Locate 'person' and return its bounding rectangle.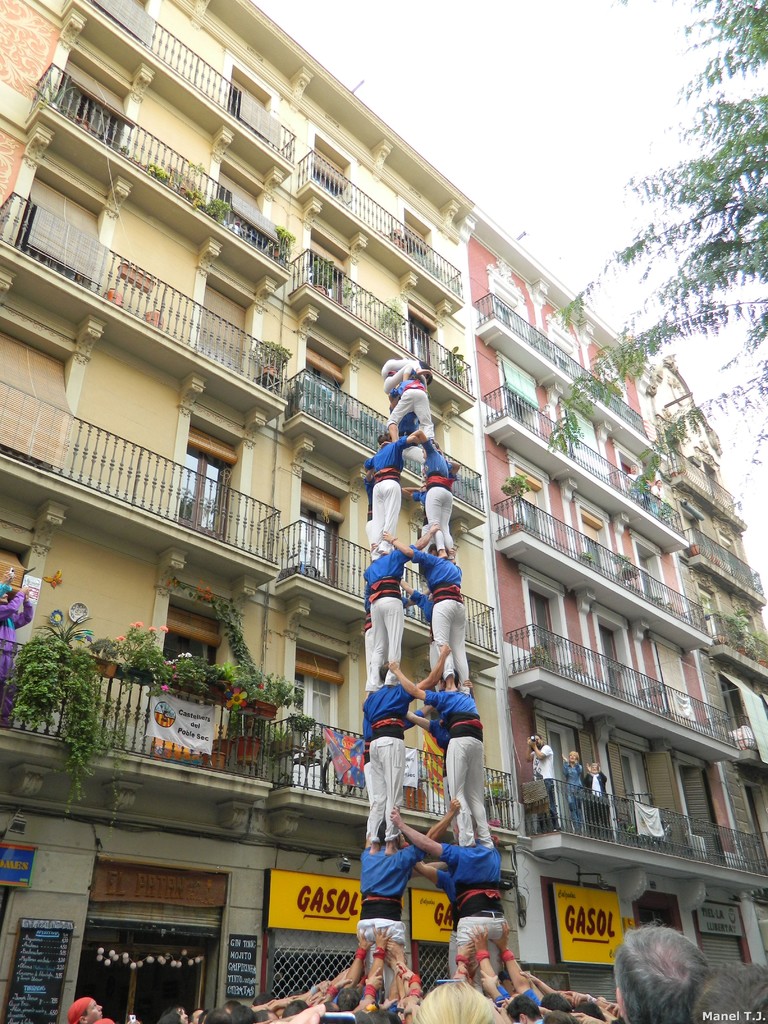
[0,573,37,685].
